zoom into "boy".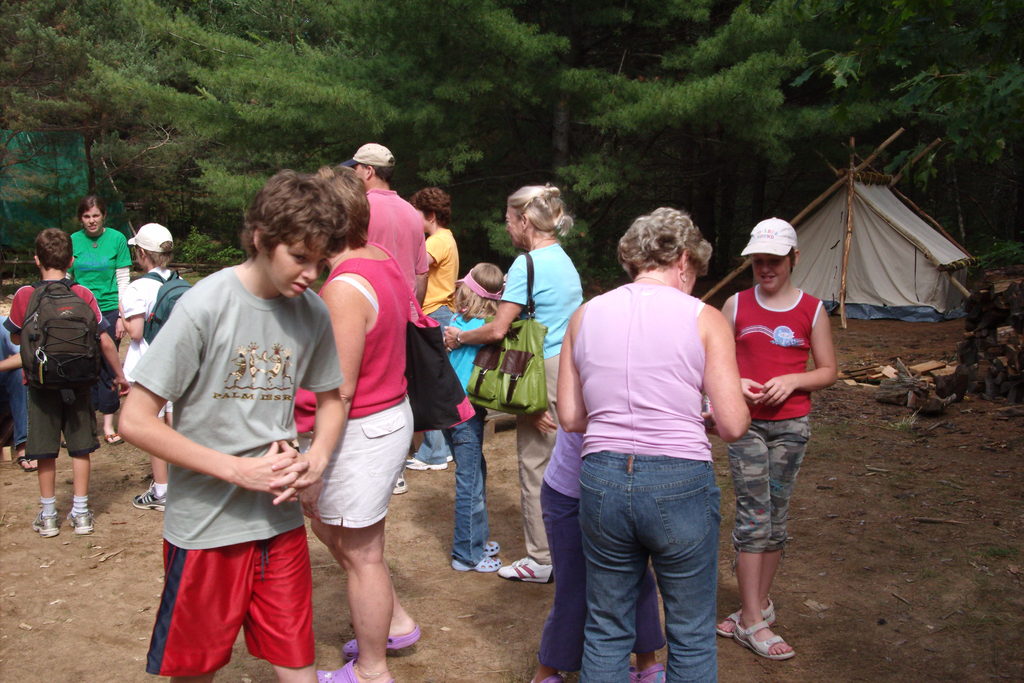
Zoom target: box(7, 225, 134, 539).
